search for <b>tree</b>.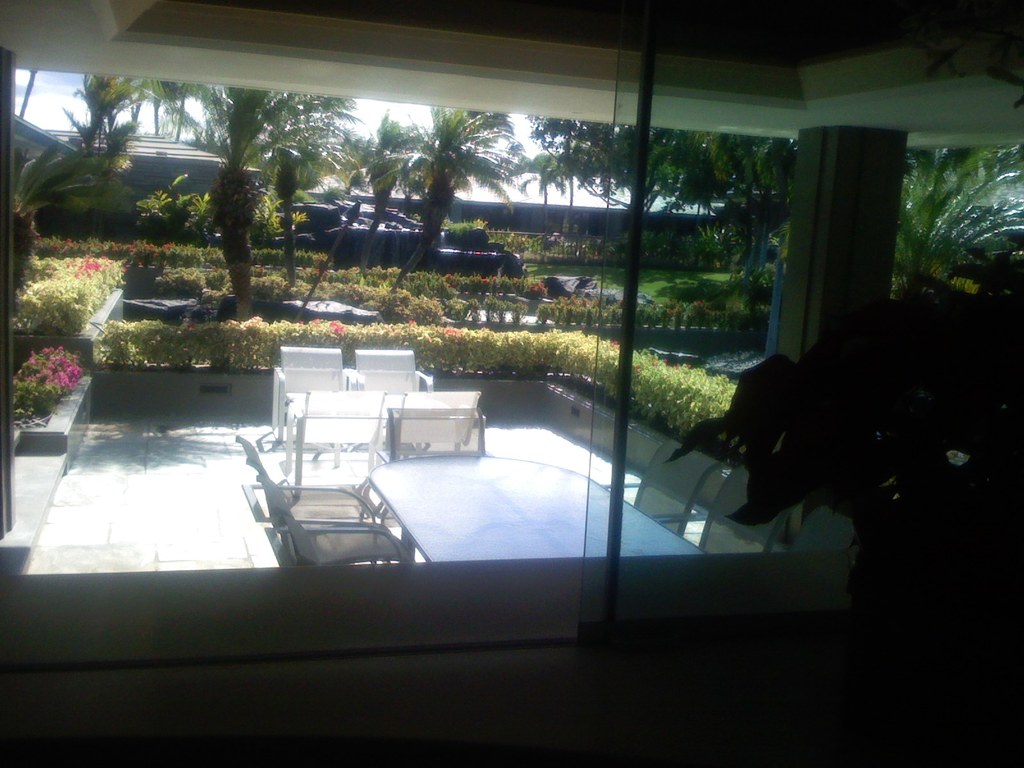
Found at 140 73 316 325.
